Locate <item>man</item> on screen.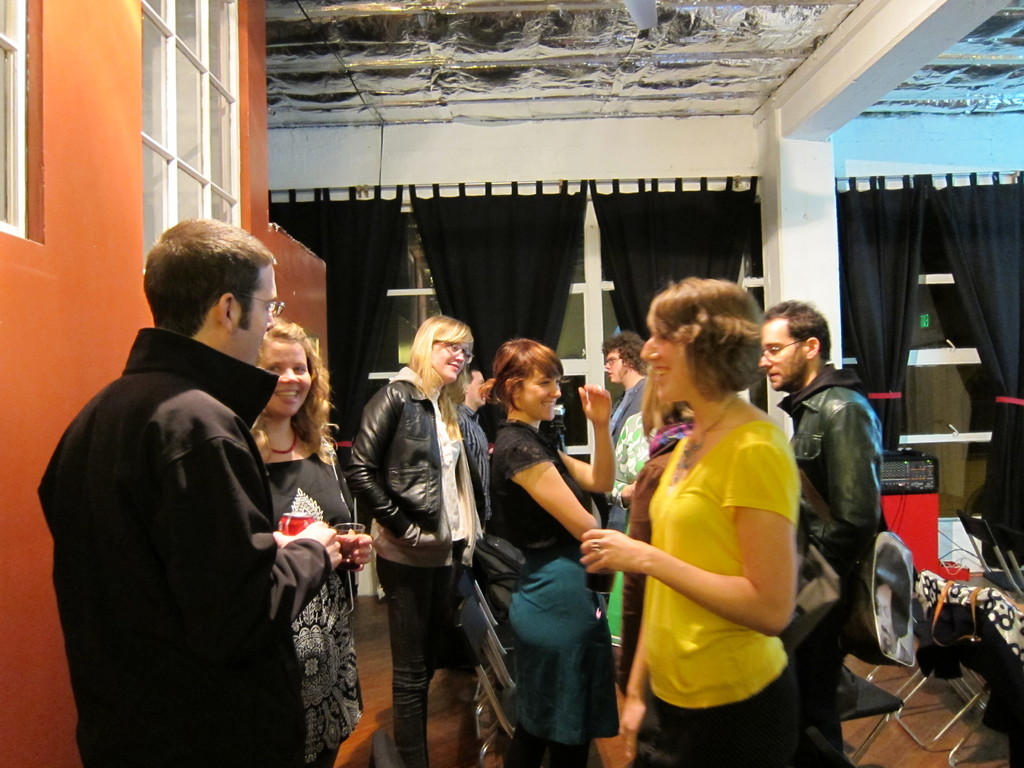
On screen at x1=754 y1=295 x2=883 y2=752.
